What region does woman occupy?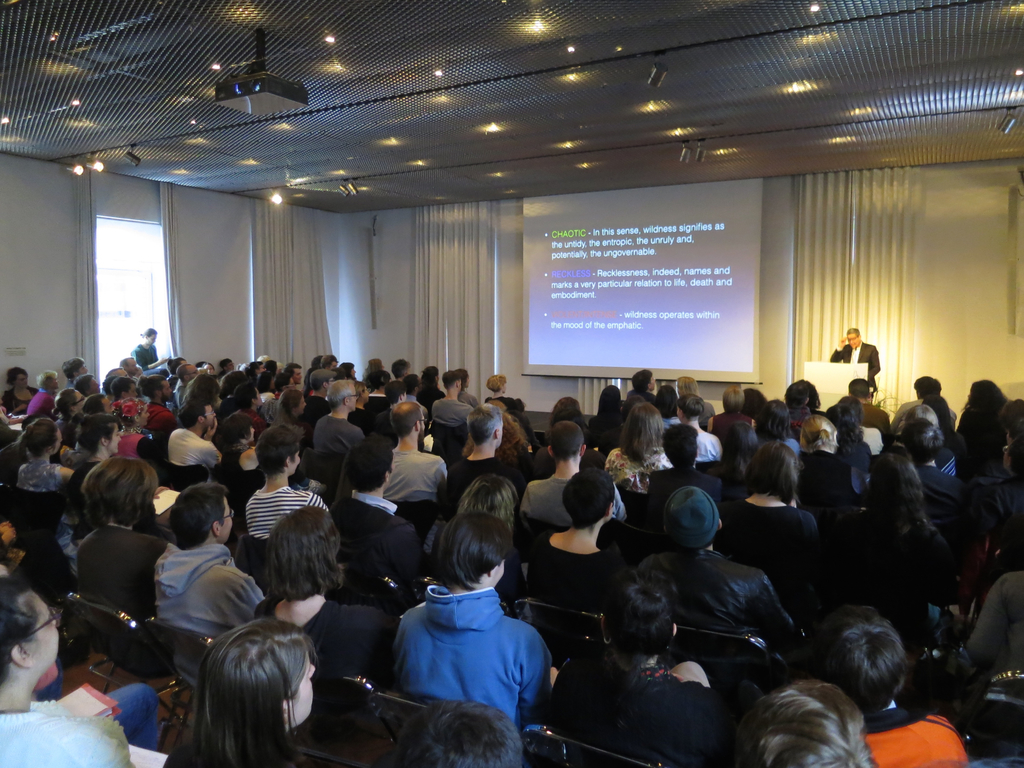
locate(958, 379, 1010, 460).
